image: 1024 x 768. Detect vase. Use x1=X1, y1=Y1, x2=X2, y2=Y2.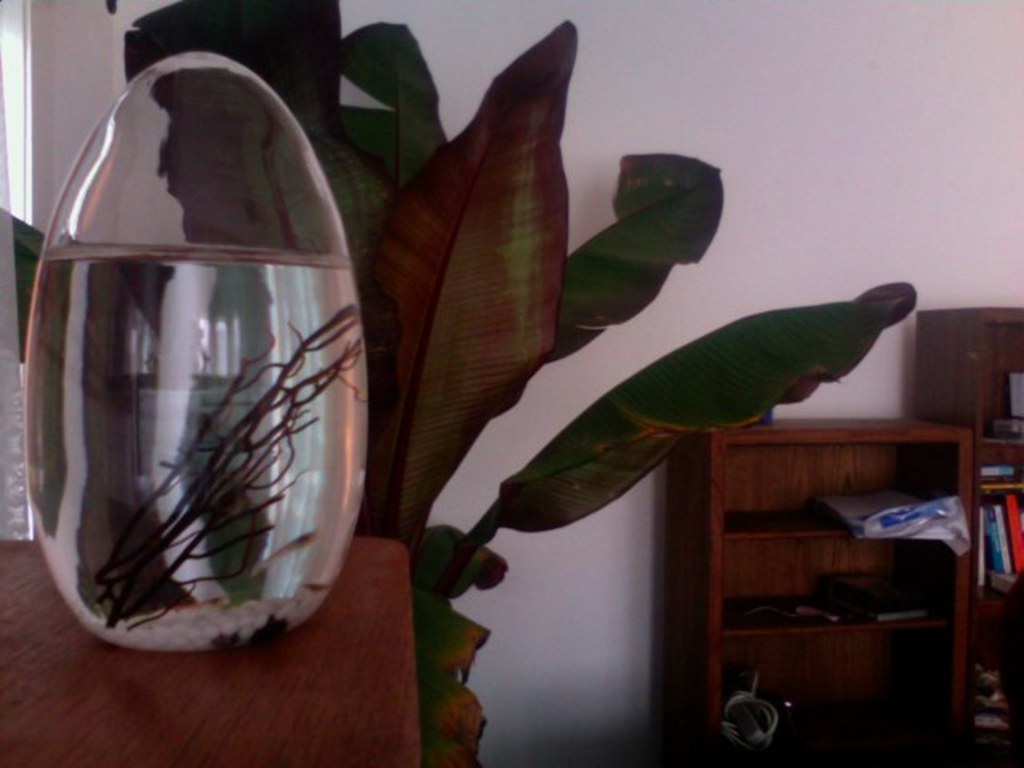
x1=22, y1=51, x2=371, y2=646.
